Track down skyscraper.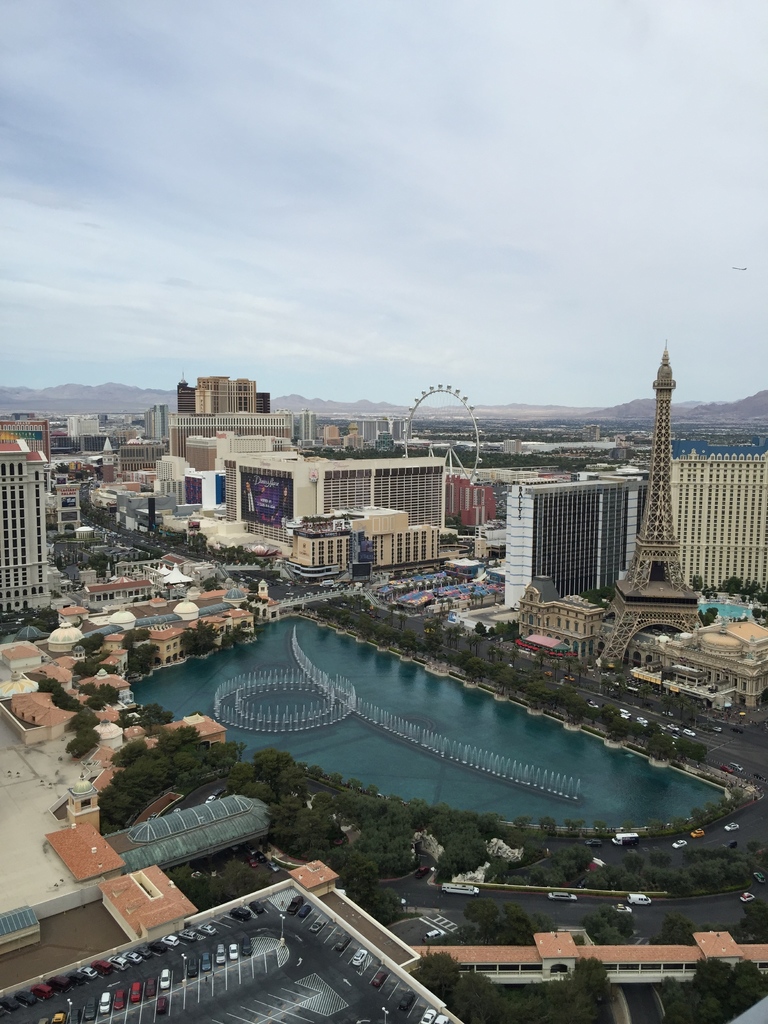
Tracked to Rect(596, 339, 700, 664).
